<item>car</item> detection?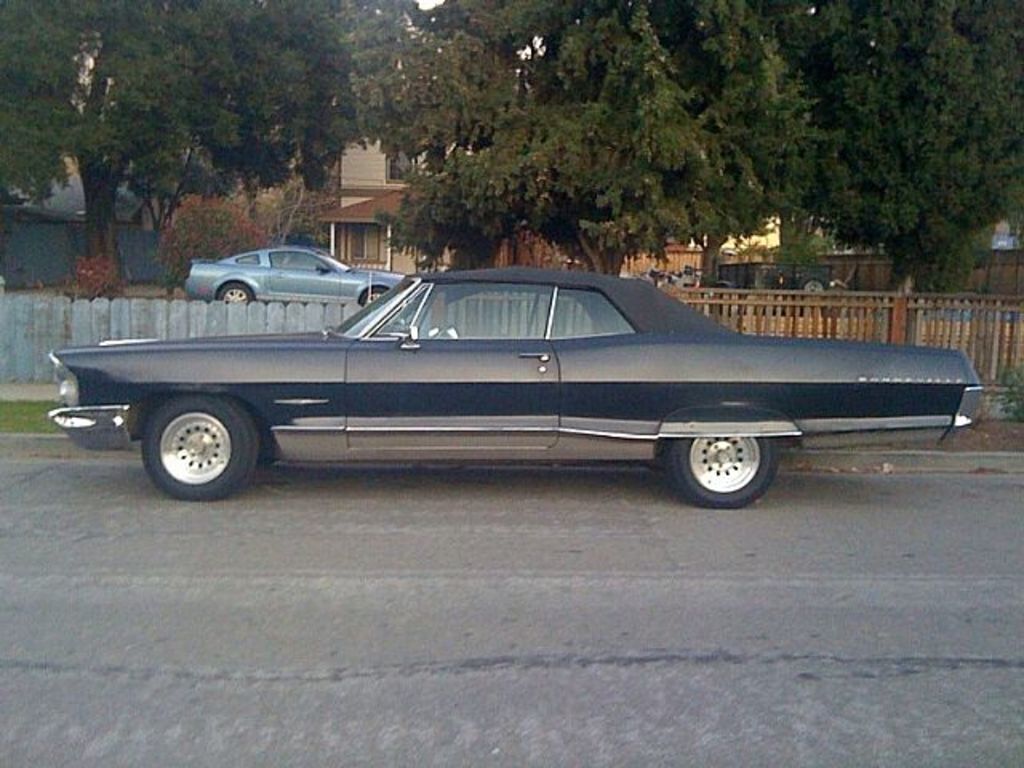
[30,264,1005,506]
